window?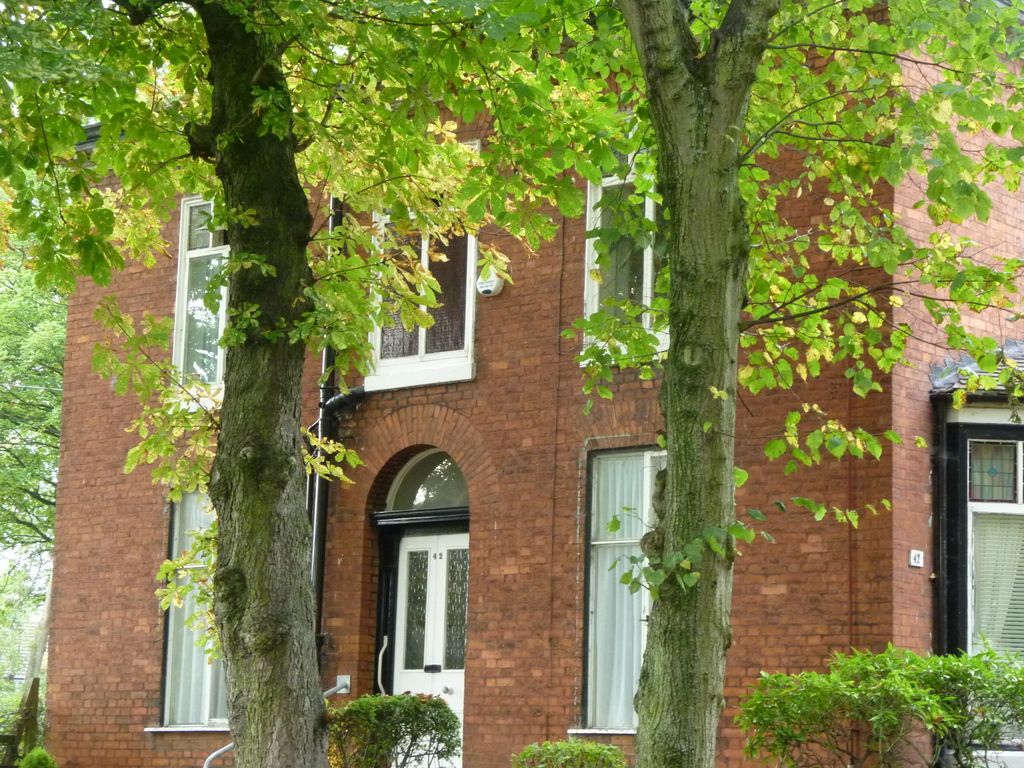
(580, 117, 671, 368)
